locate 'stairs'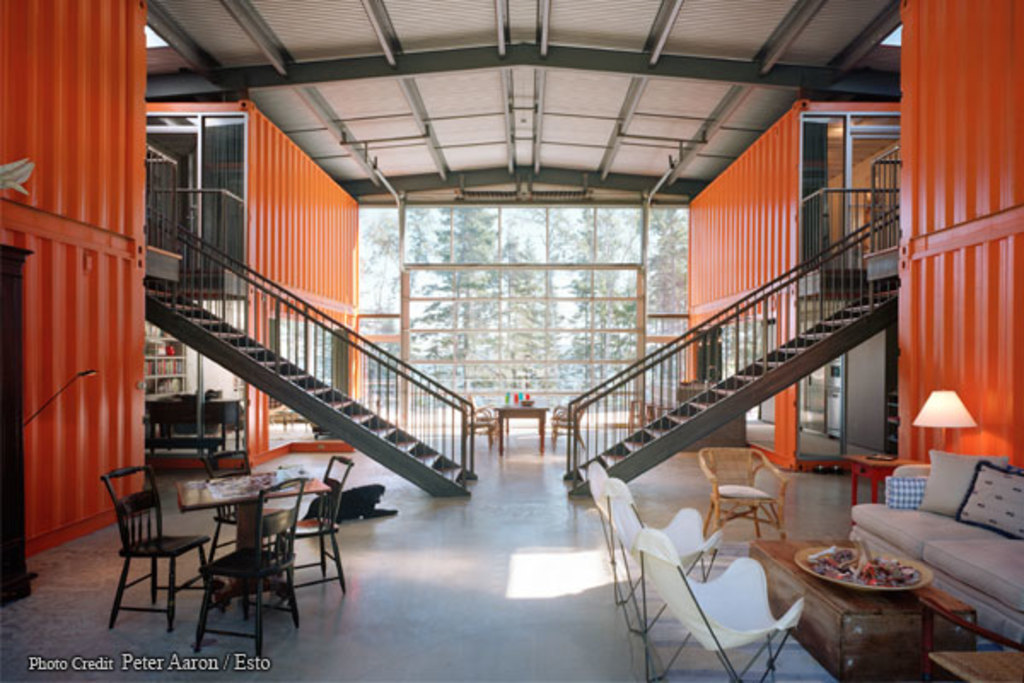
<box>143,289,478,497</box>
